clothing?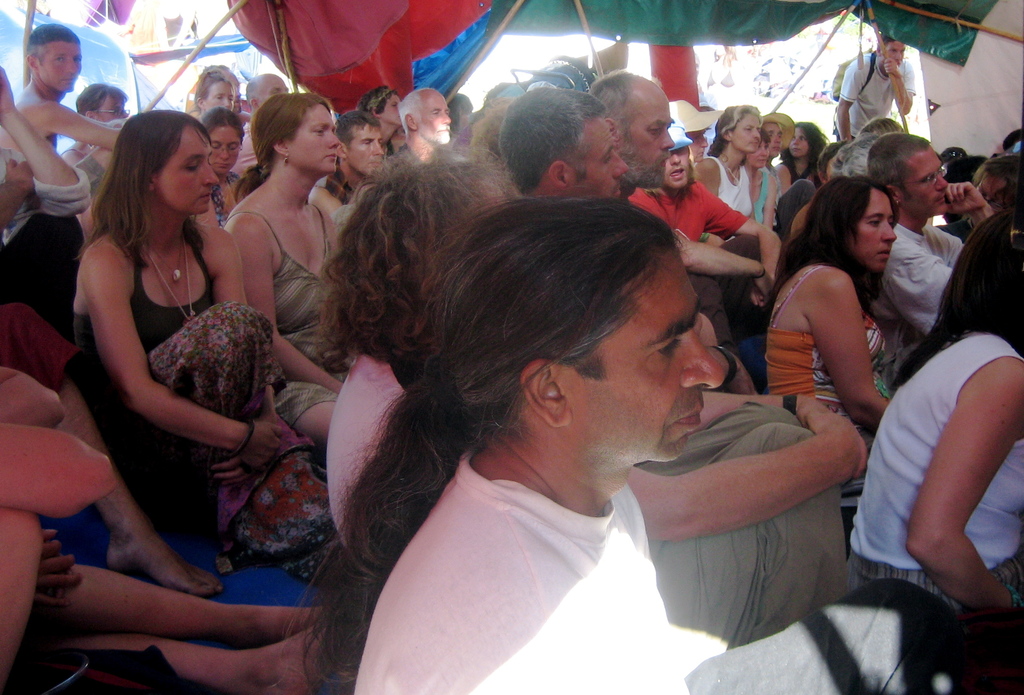
crop(841, 44, 922, 144)
